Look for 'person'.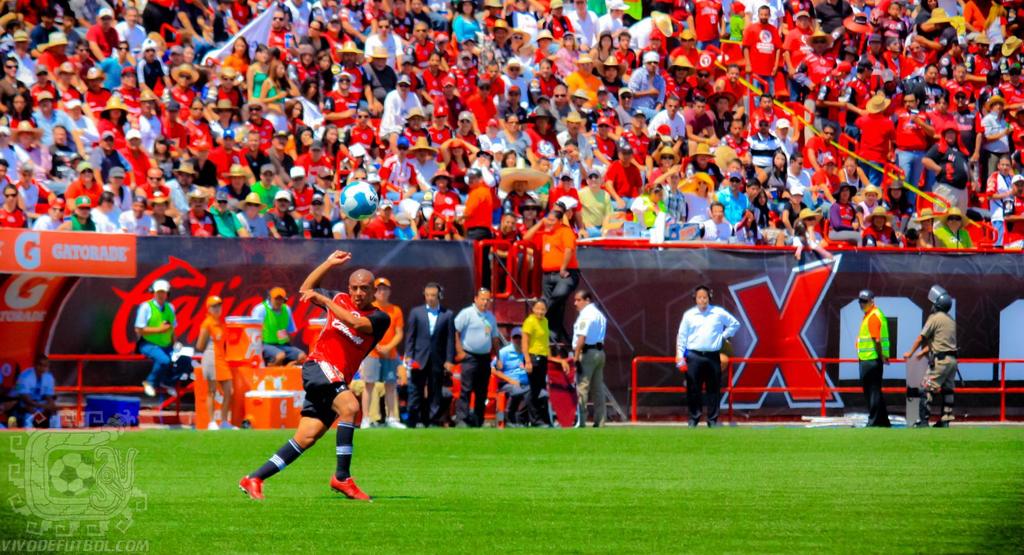
Found: BBox(252, 261, 373, 496).
